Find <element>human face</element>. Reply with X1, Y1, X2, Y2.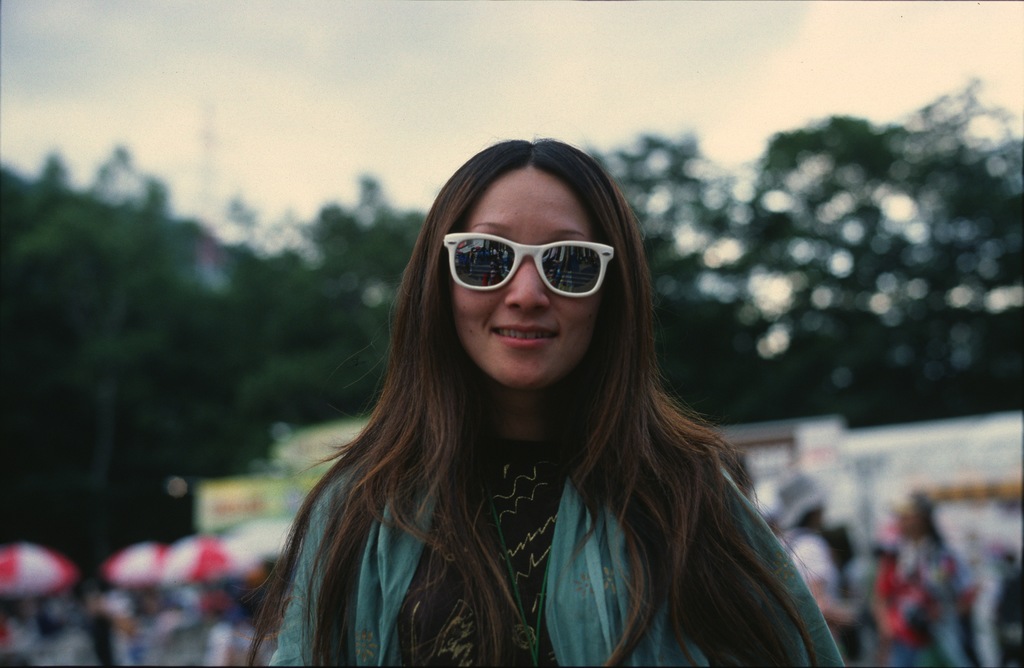
456, 164, 602, 390.
